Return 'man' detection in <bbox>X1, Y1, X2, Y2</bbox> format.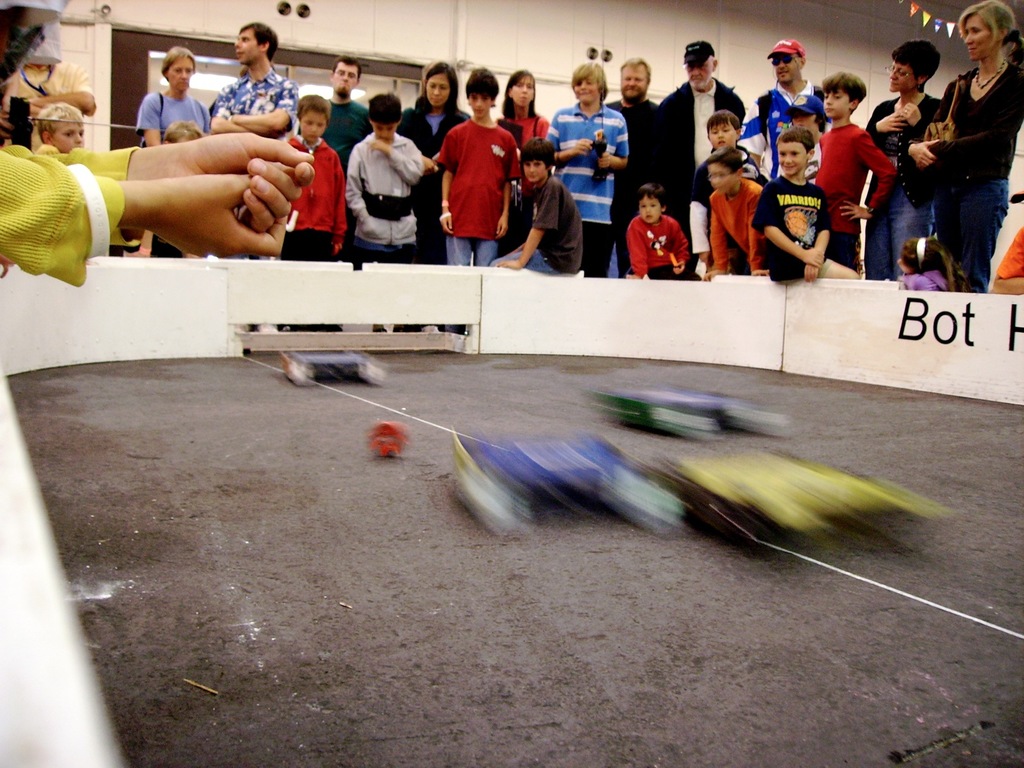
<bbox>548, 60, 625, 276</bbox>.
